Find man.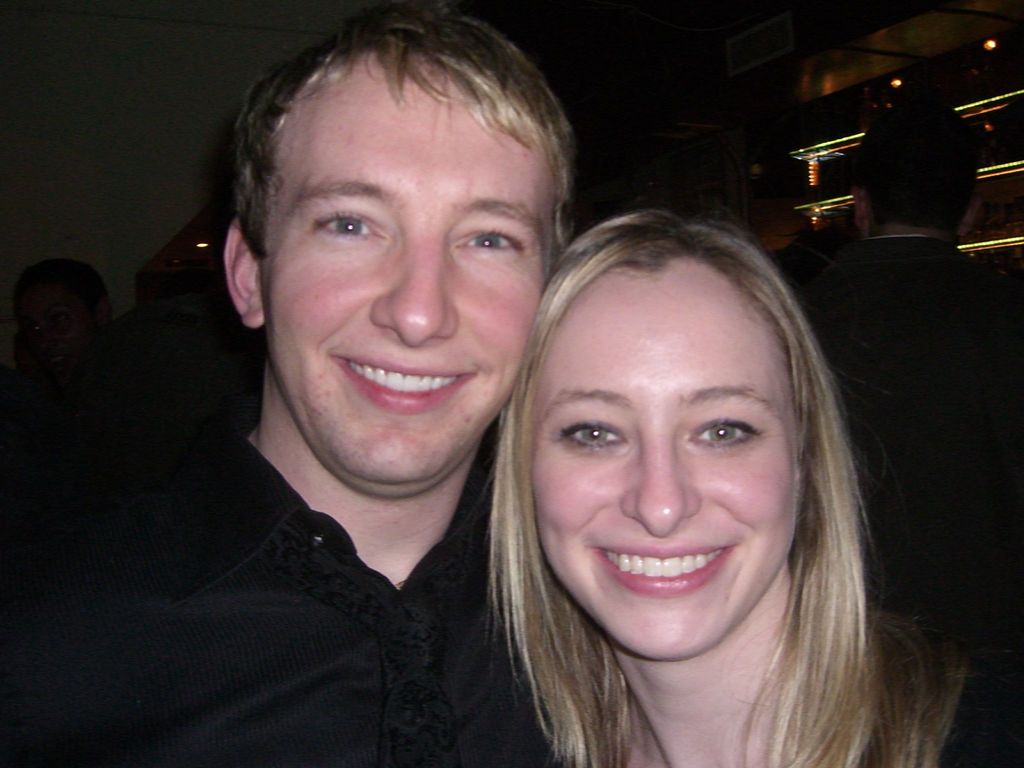
786 97 1021 765.
